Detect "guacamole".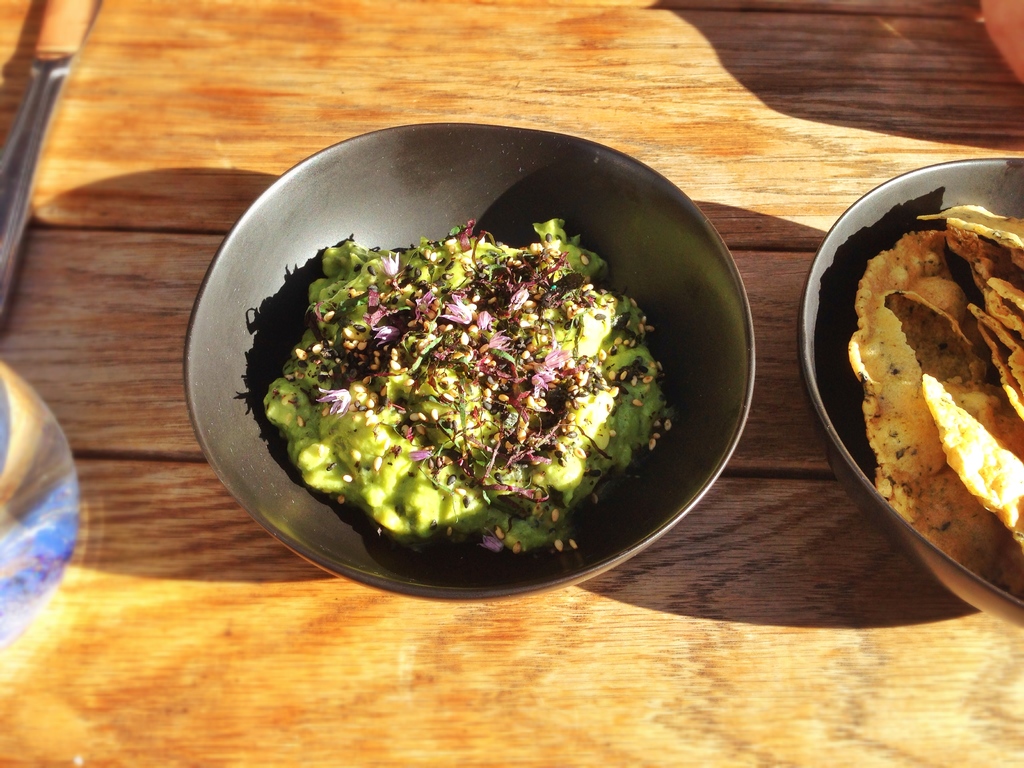
Detected at (left=253, top=209, right=683, bottom=568).
